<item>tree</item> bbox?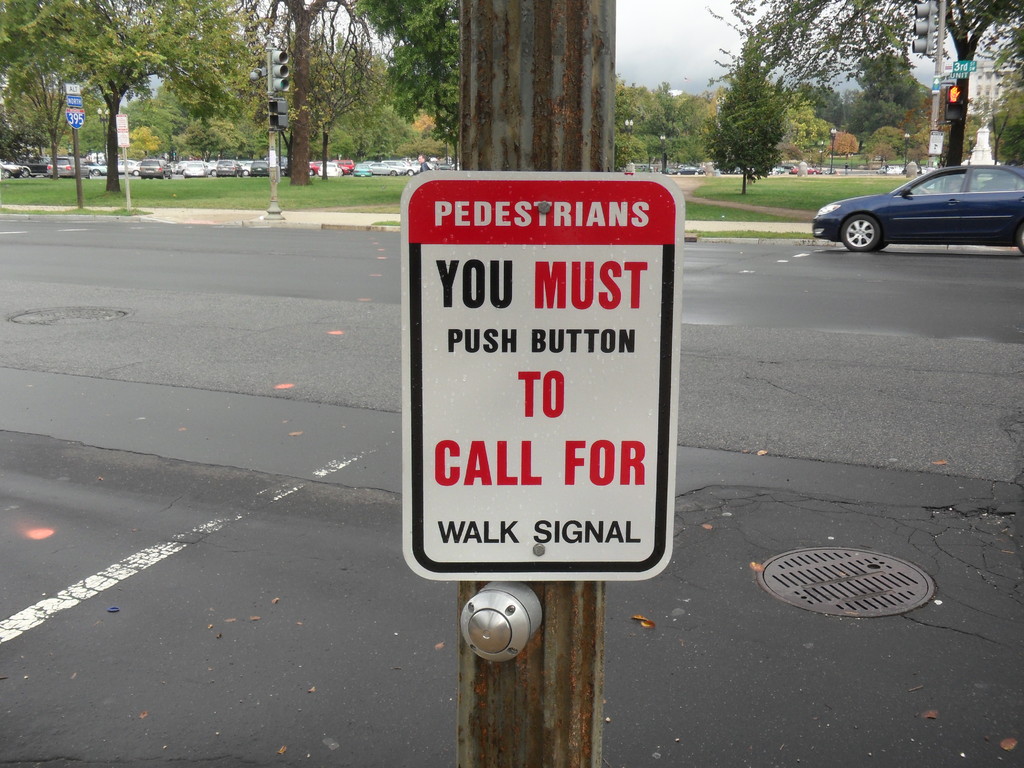
BBox(703, 0, 1023, 161)
